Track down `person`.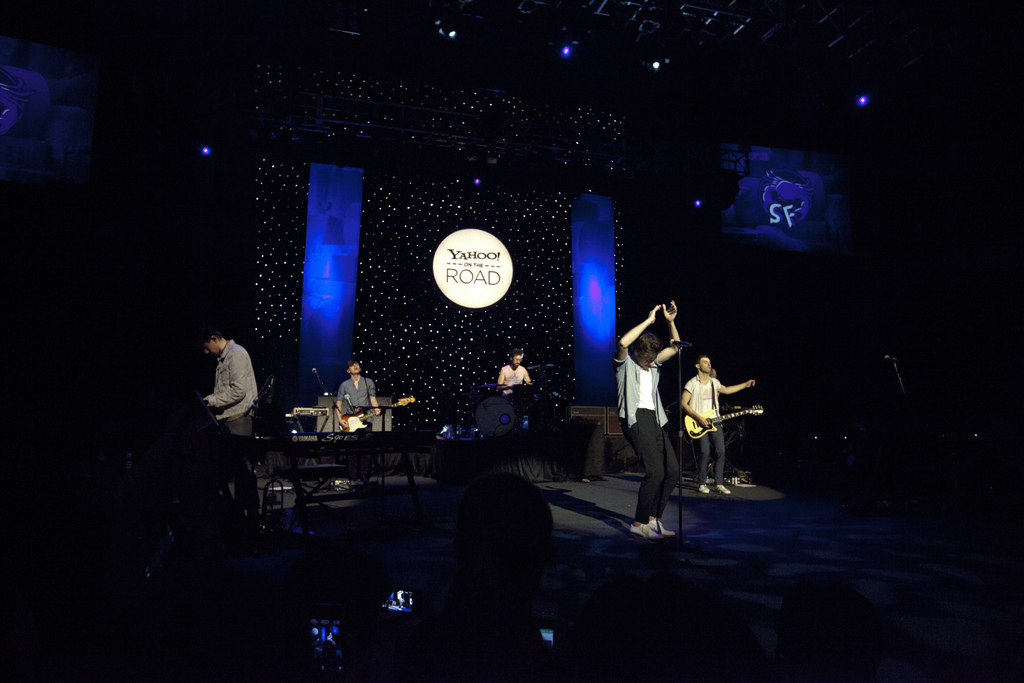
Tracked to (332, 362, 387, 427).
